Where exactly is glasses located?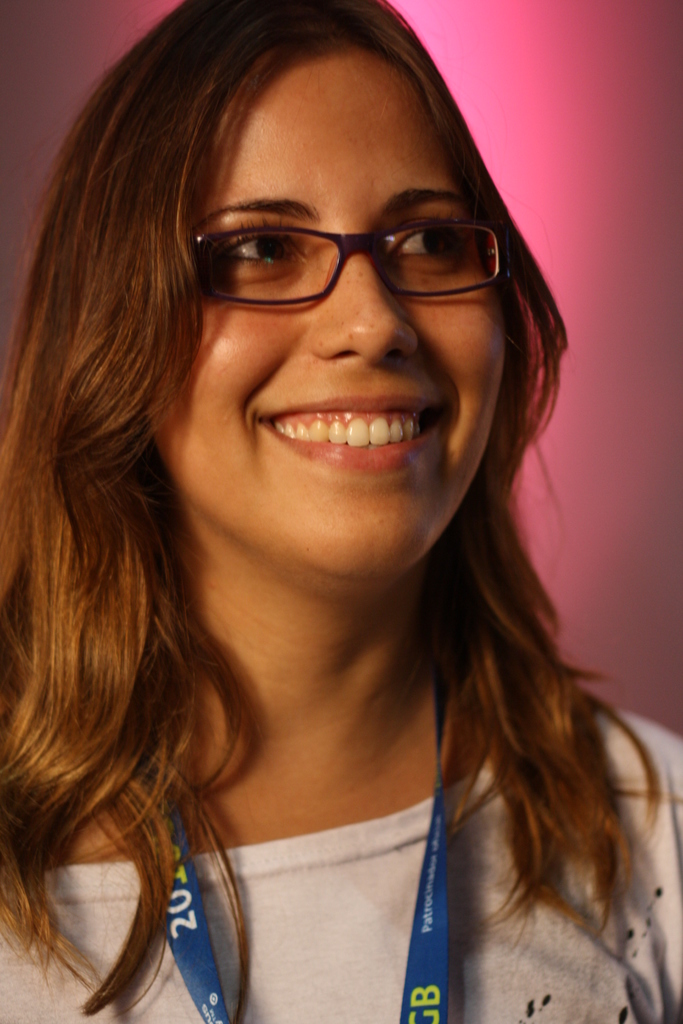
Its bounding box is 185:218:505:304.
